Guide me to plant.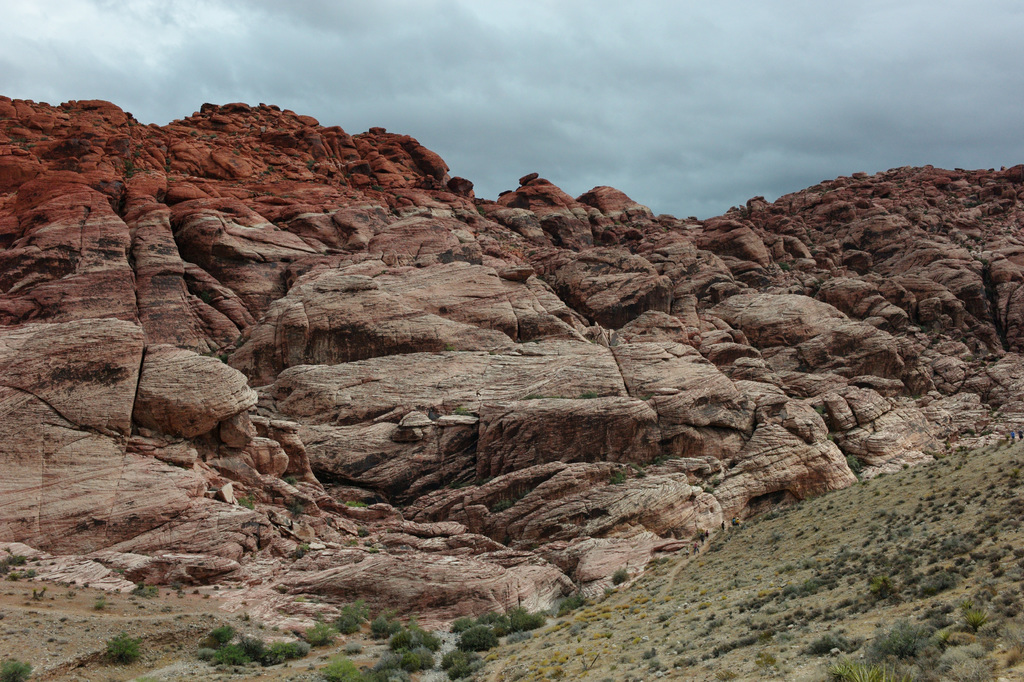
Guidance: select_region(8, 556, 25, 567).
